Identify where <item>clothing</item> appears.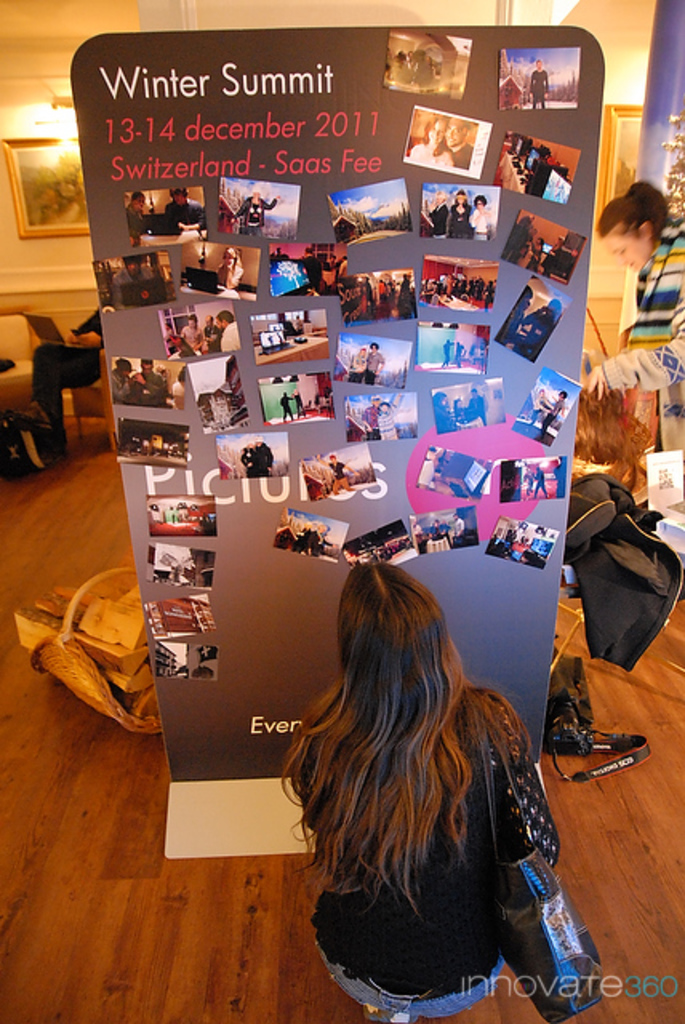
Appears at [229, 190, 278, 237].
